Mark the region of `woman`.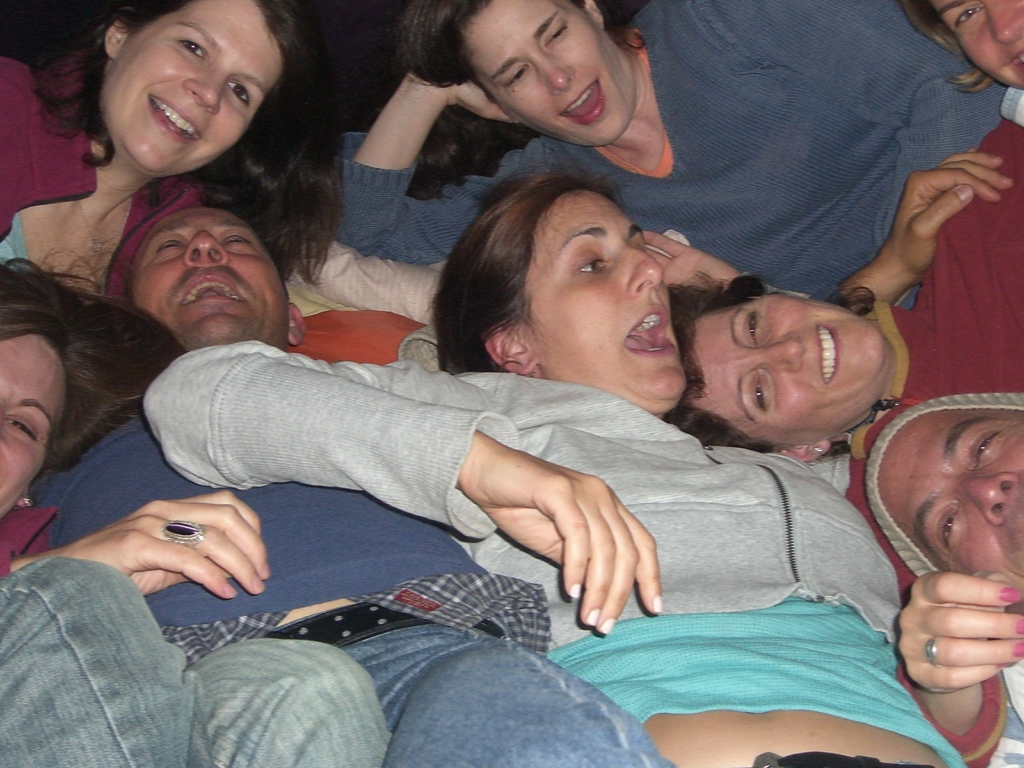
Region: <bbox>0, 257, 390, 767</bbox>.
